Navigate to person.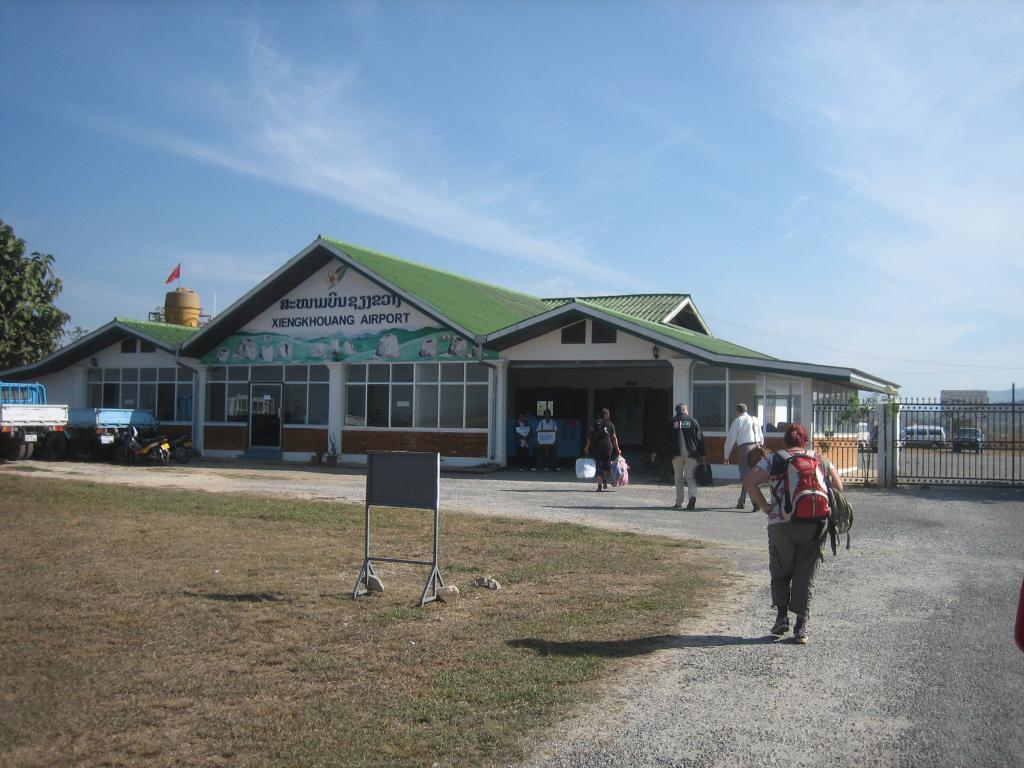
Navigation target: box=[759, 419, 847, 640].
